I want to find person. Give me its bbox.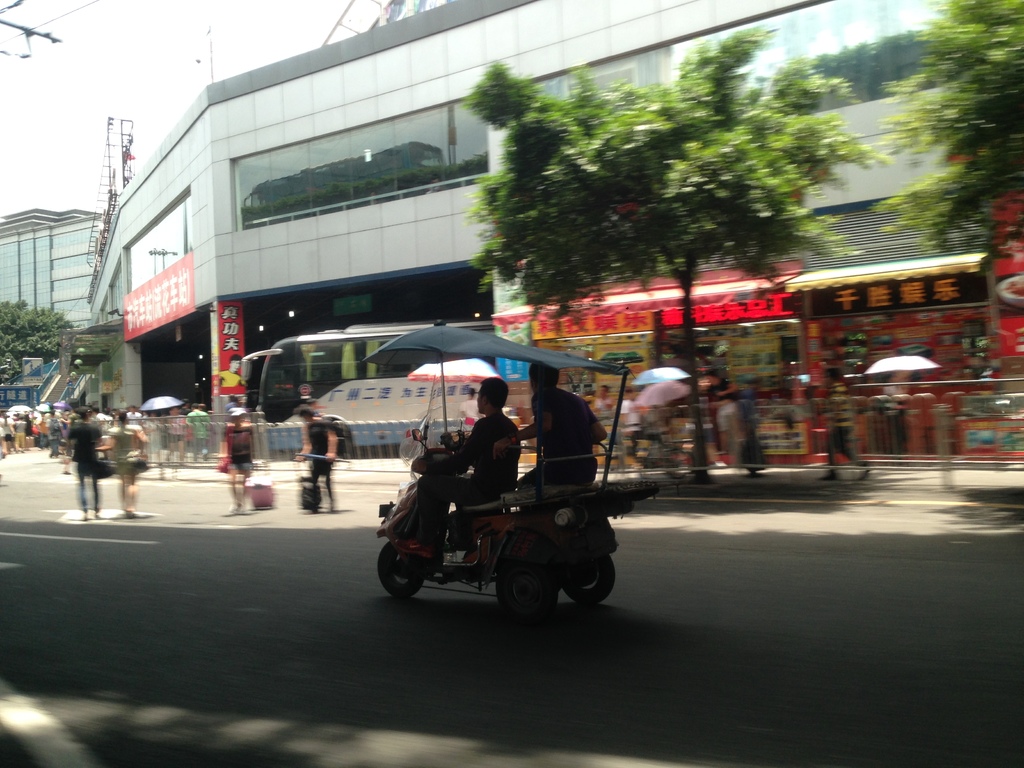
97, 405, 150, 522.
